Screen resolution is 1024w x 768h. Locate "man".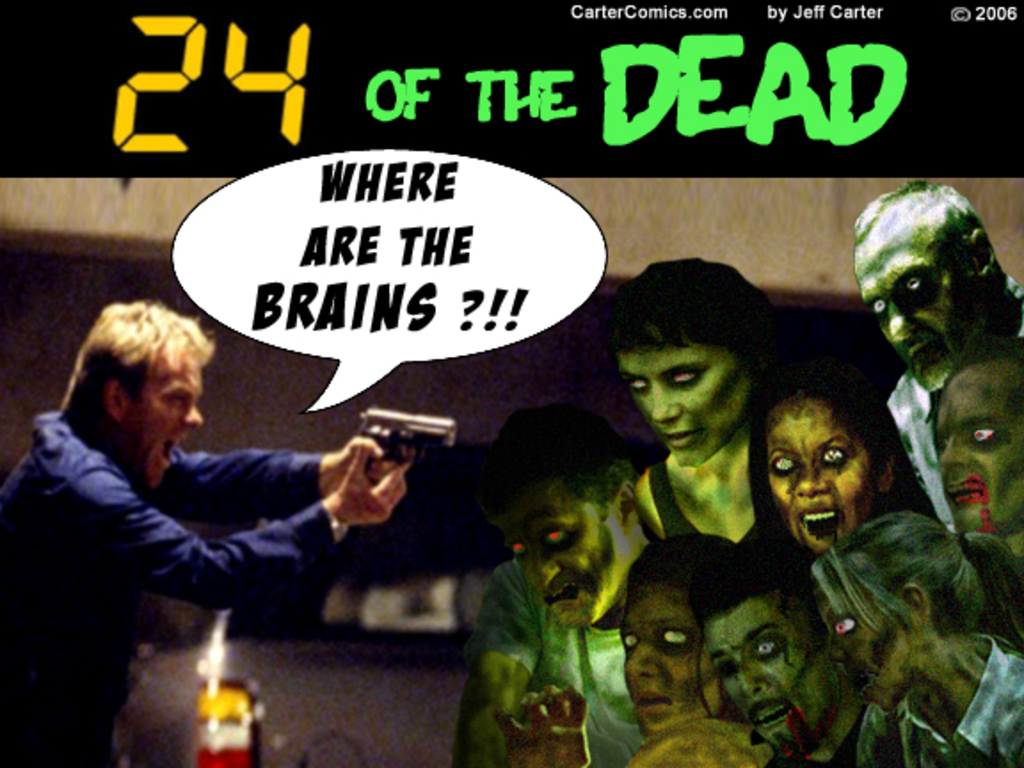
[679, 539, 951, 766].
